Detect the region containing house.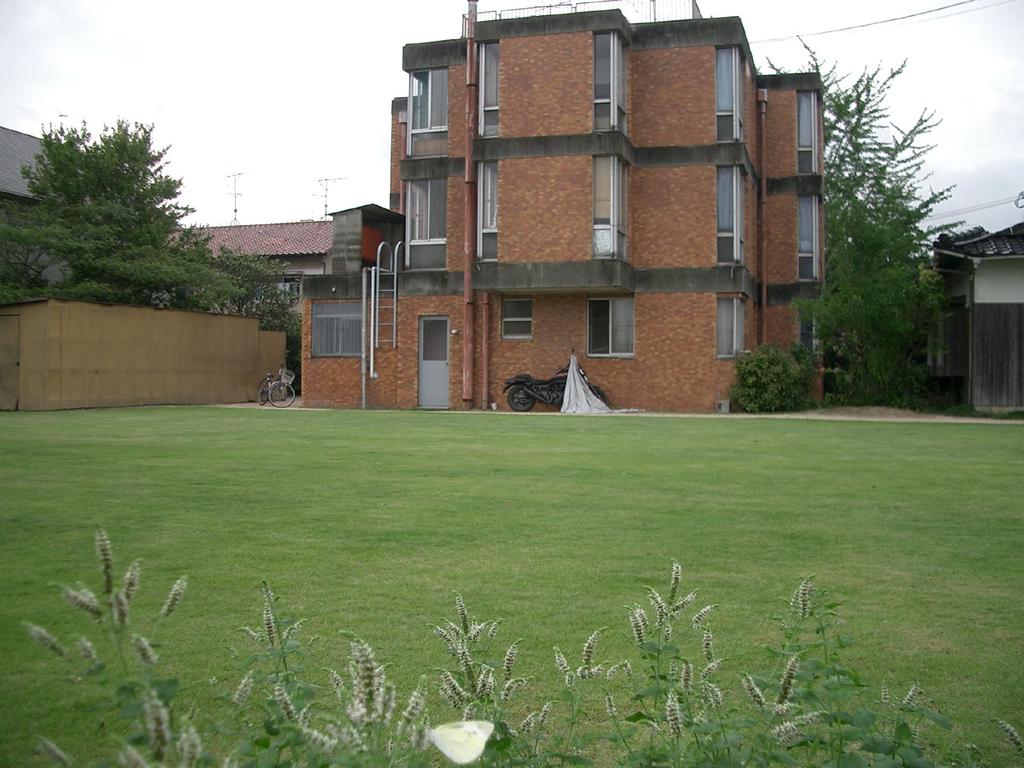
0/131/109/305.
